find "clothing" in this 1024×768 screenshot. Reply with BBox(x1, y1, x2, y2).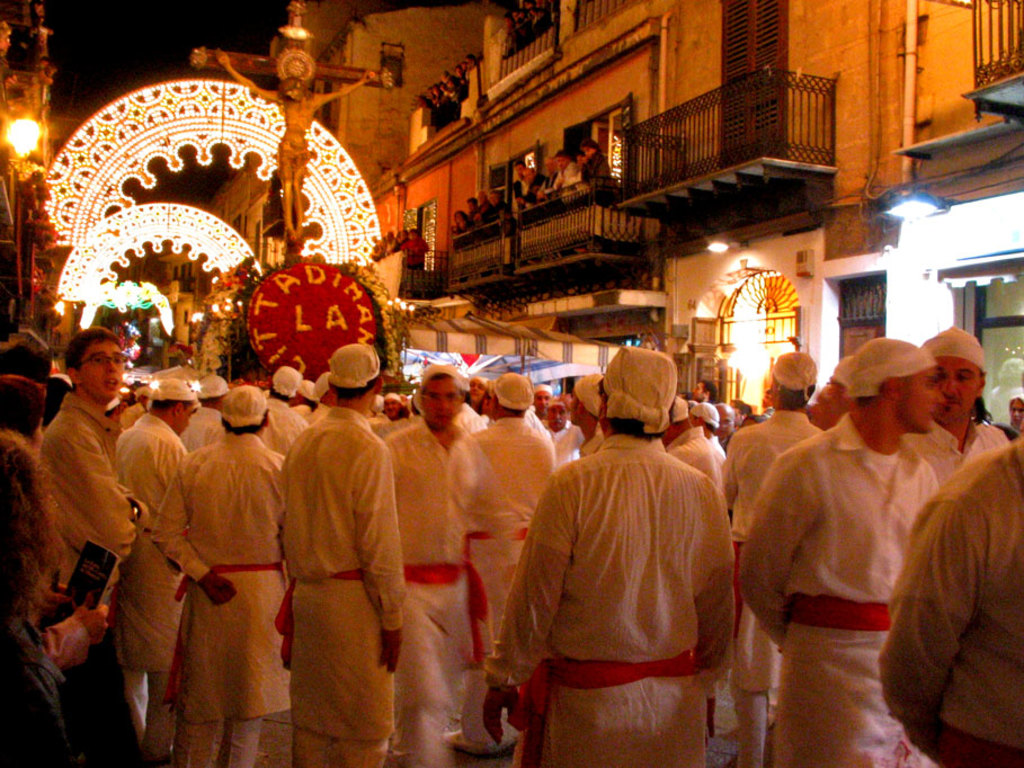
BBox(265, 398, 313, 459).
